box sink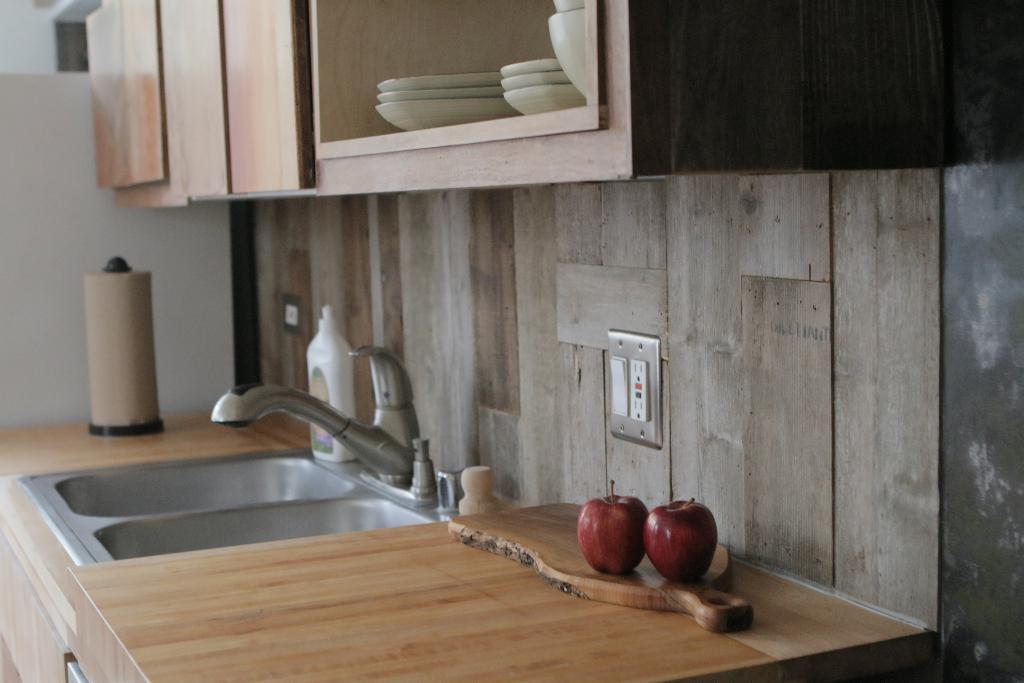
select_region(10, 339, 470, 578)
